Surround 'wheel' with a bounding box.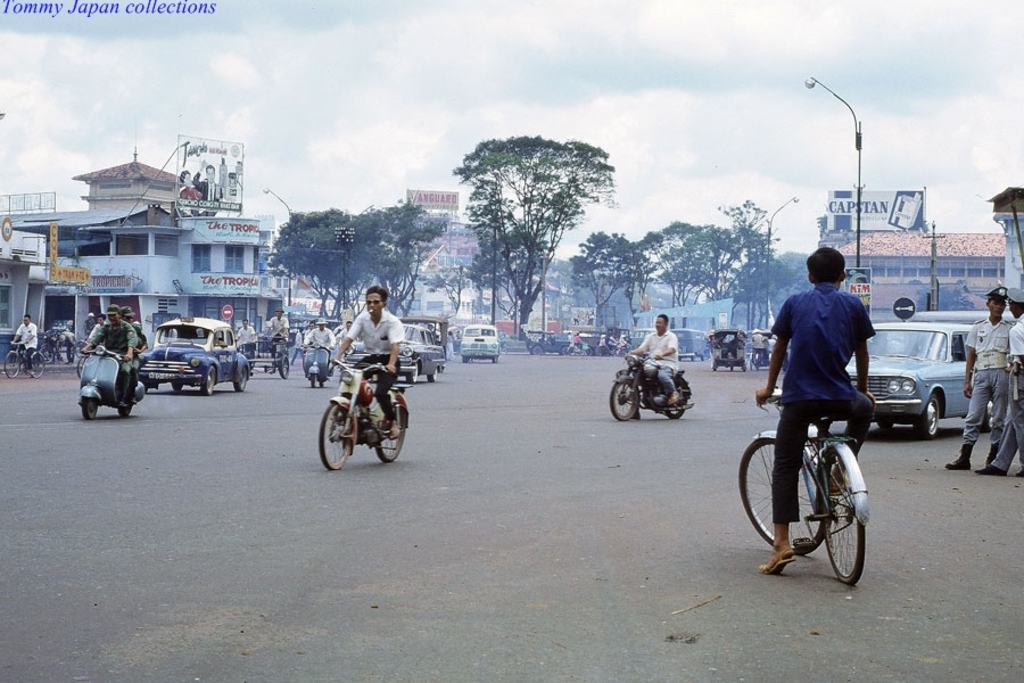
(32, 353, 49, 381).
